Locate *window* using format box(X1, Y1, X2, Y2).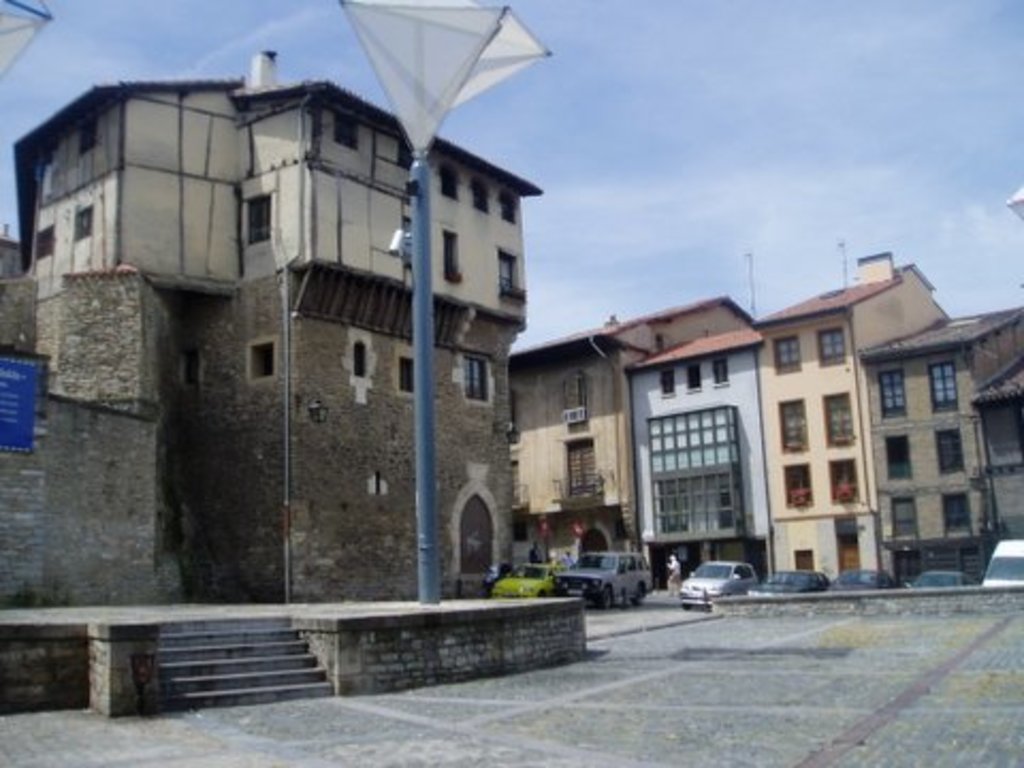
box(894, 501, 919, 538).
